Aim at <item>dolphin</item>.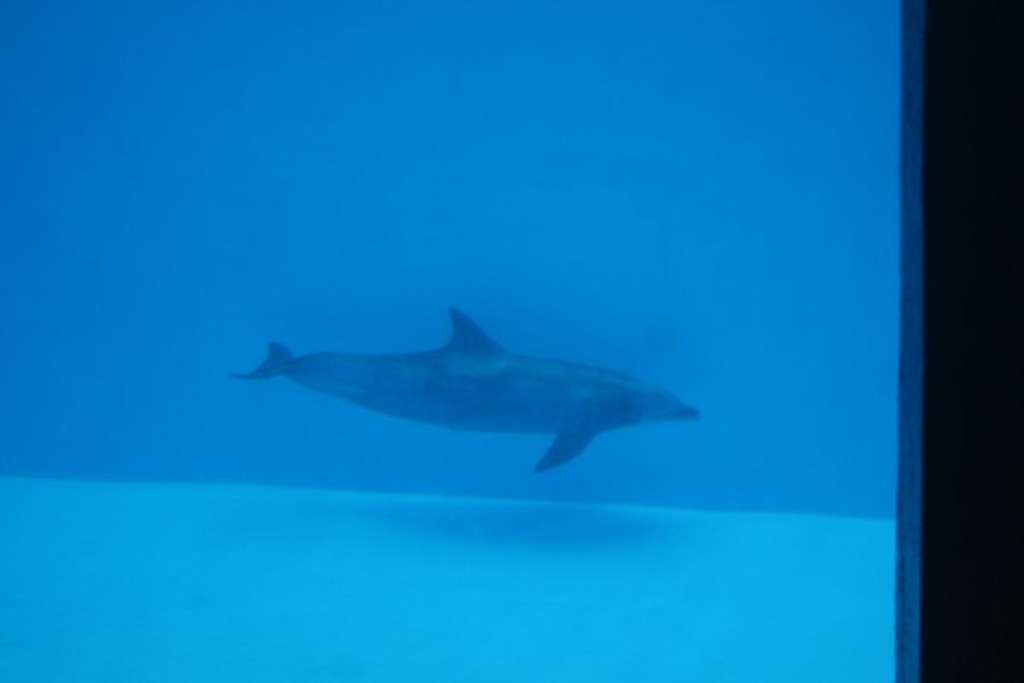
Aimed at [x1=229, y1=307, x2=707, y2=475].
